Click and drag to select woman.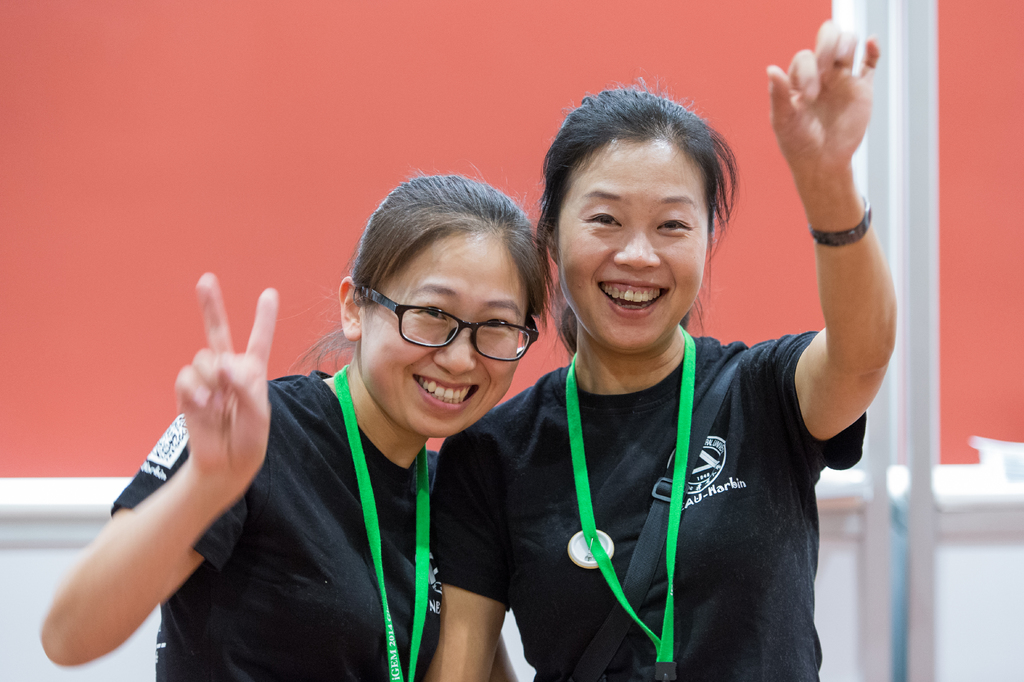
Selection: (left=36, top=176, right=550, bottom=681).
